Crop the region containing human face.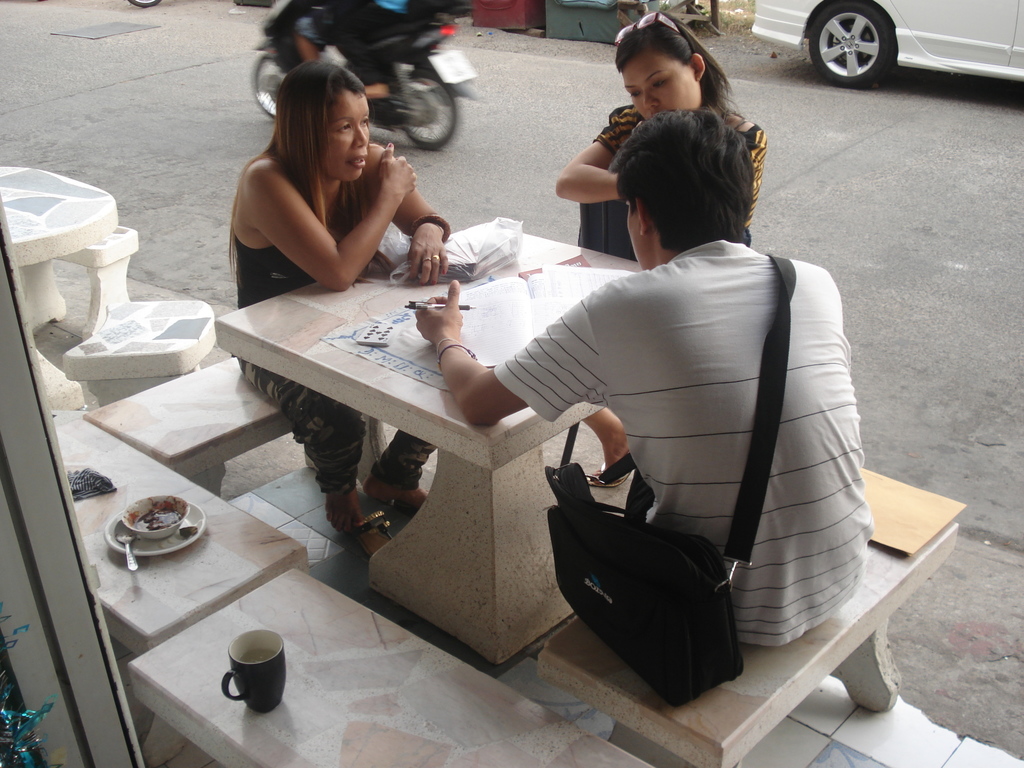
Crop region: 320,95,368,183.
